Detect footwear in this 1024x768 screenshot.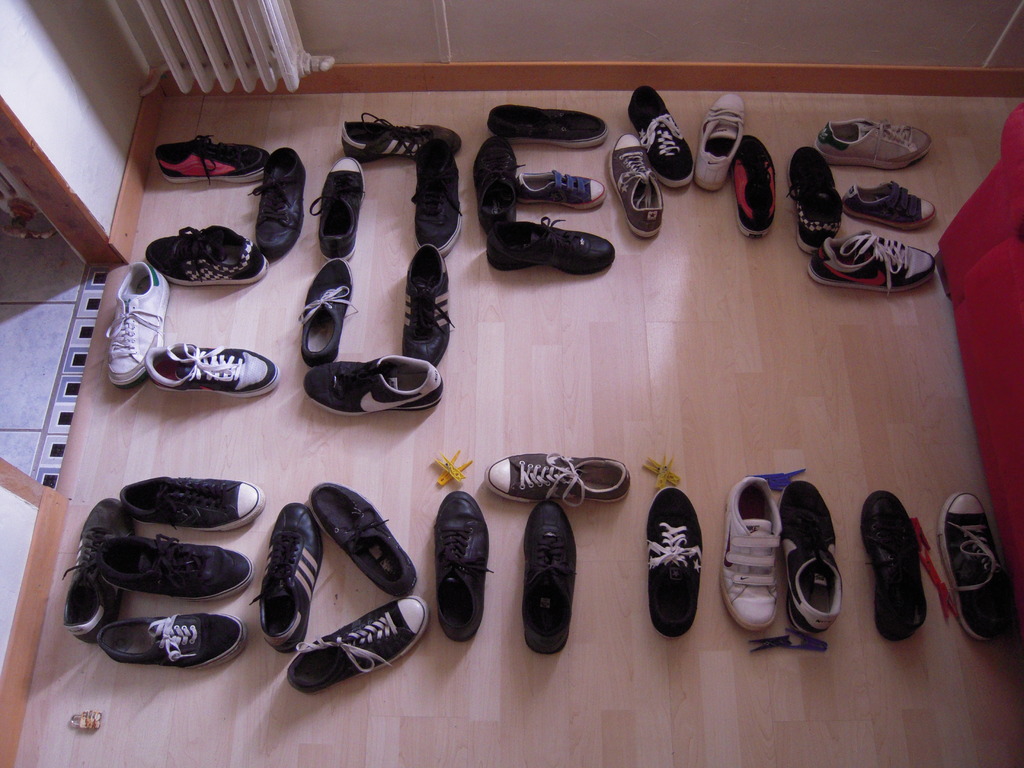
Detection: 518:499:578:657.
